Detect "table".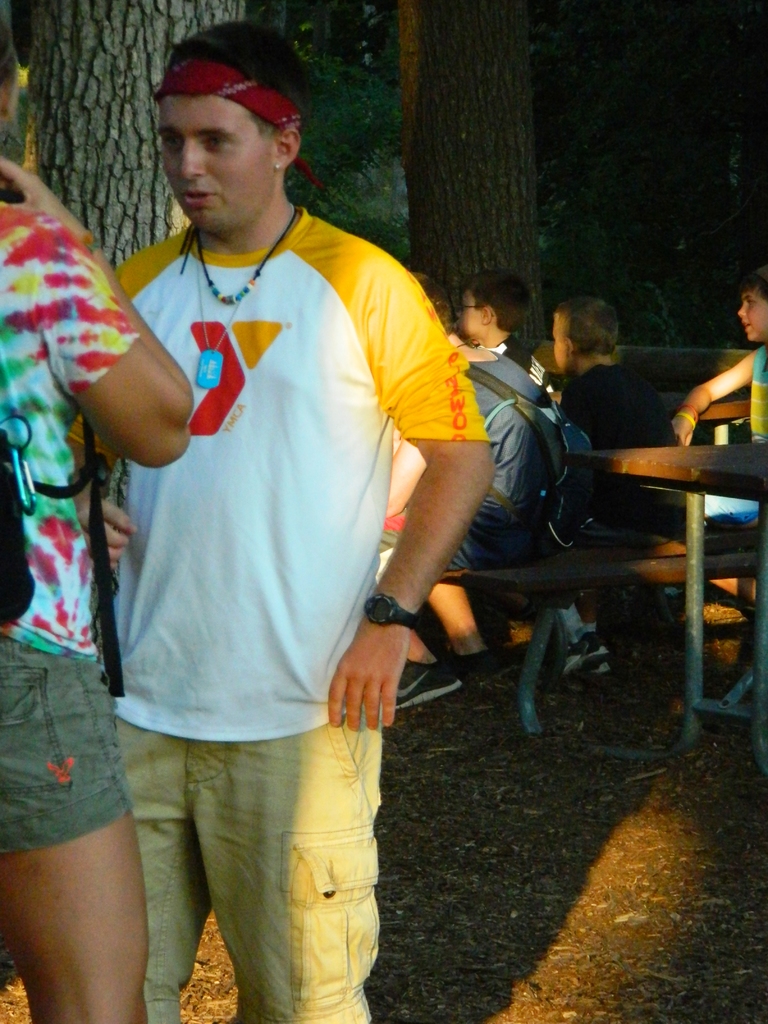
Detected at left=556, top=419, right=758, bottom=733.
